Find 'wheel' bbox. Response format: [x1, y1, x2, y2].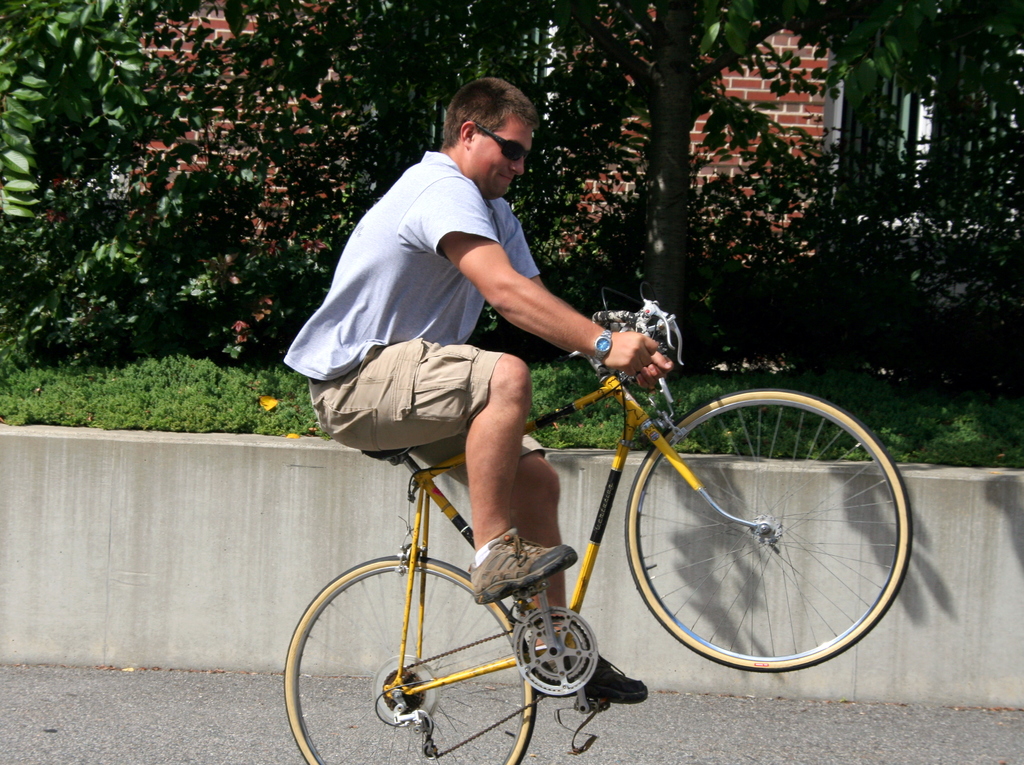
[640, 399, 904, 681].
